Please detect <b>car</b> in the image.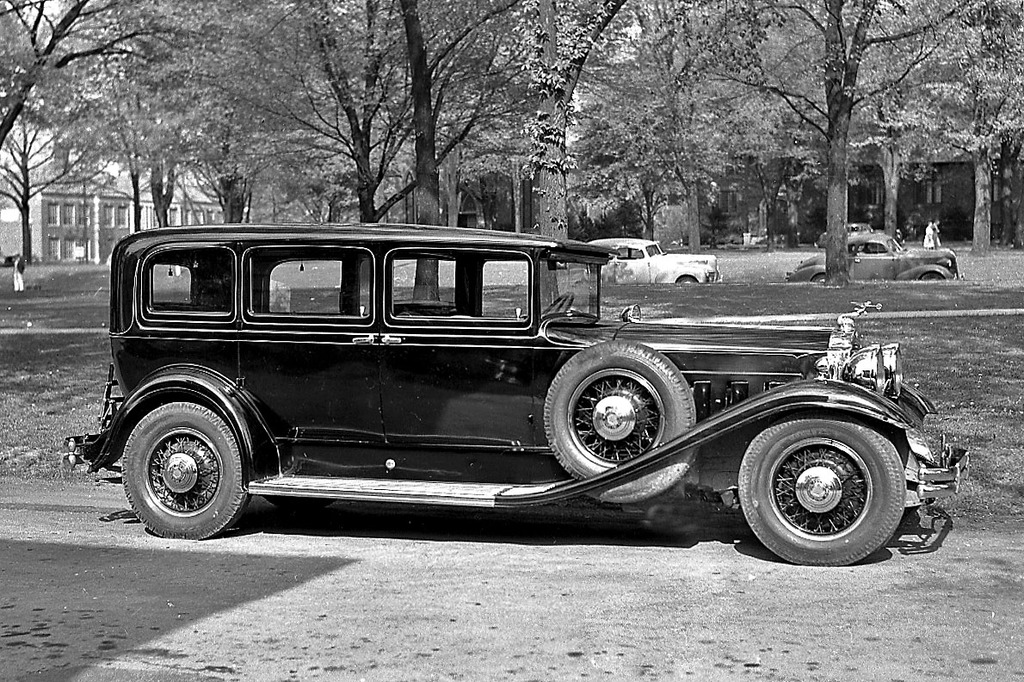
59, 212, 980, 568.
